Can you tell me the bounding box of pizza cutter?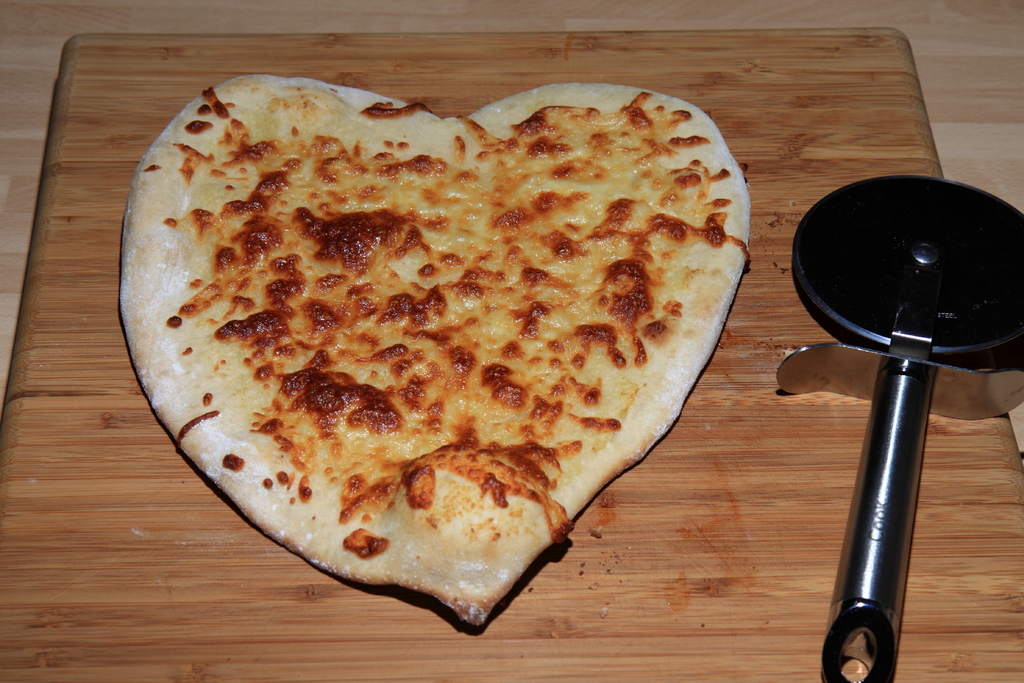
(x1=778, y1=169, x2=1023, y2=682).
